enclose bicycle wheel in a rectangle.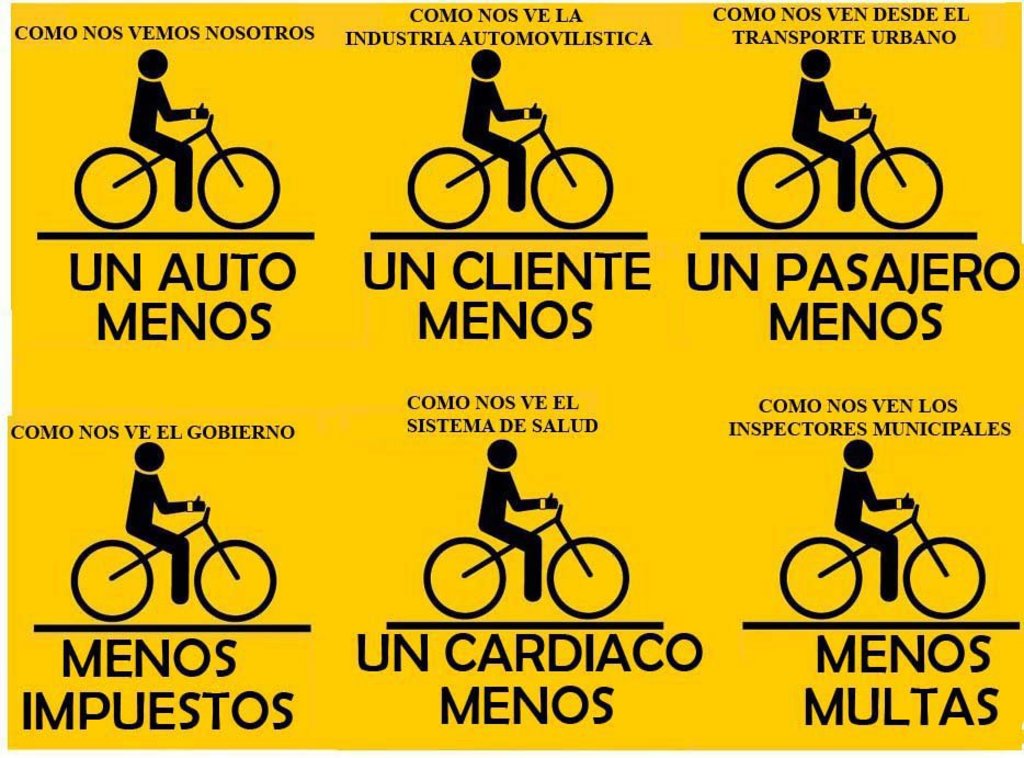
bbox(71, 143, 158, 234).
